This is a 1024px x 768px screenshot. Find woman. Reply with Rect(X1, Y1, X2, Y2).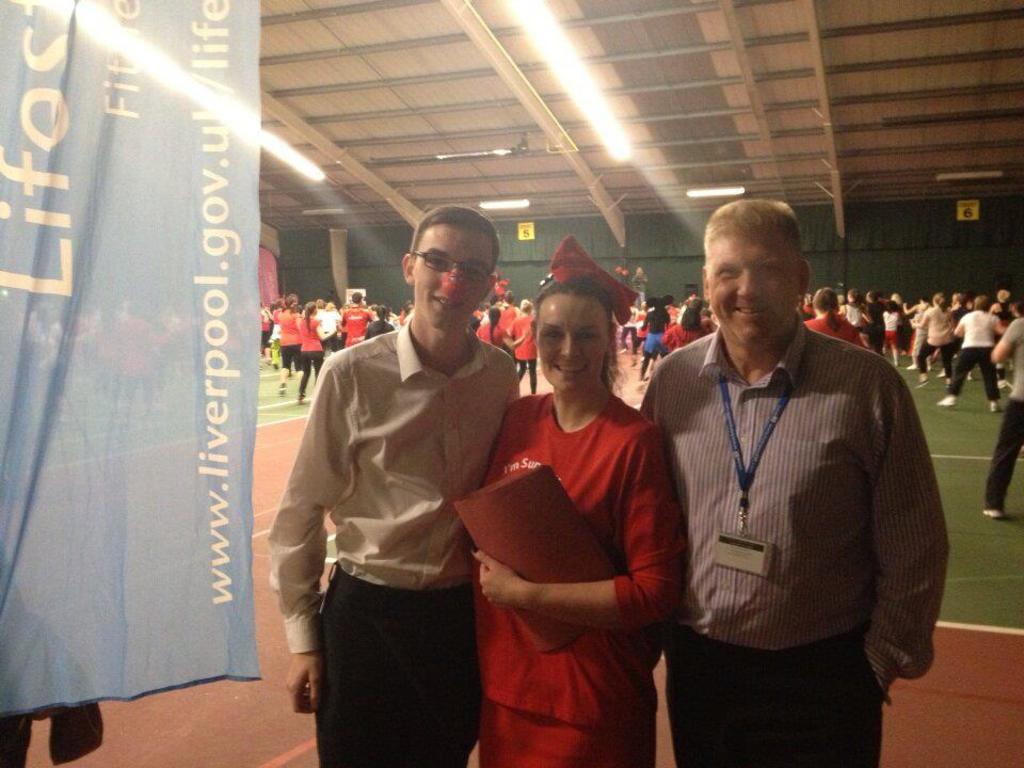
Rect(474, 245, 689, 759).
